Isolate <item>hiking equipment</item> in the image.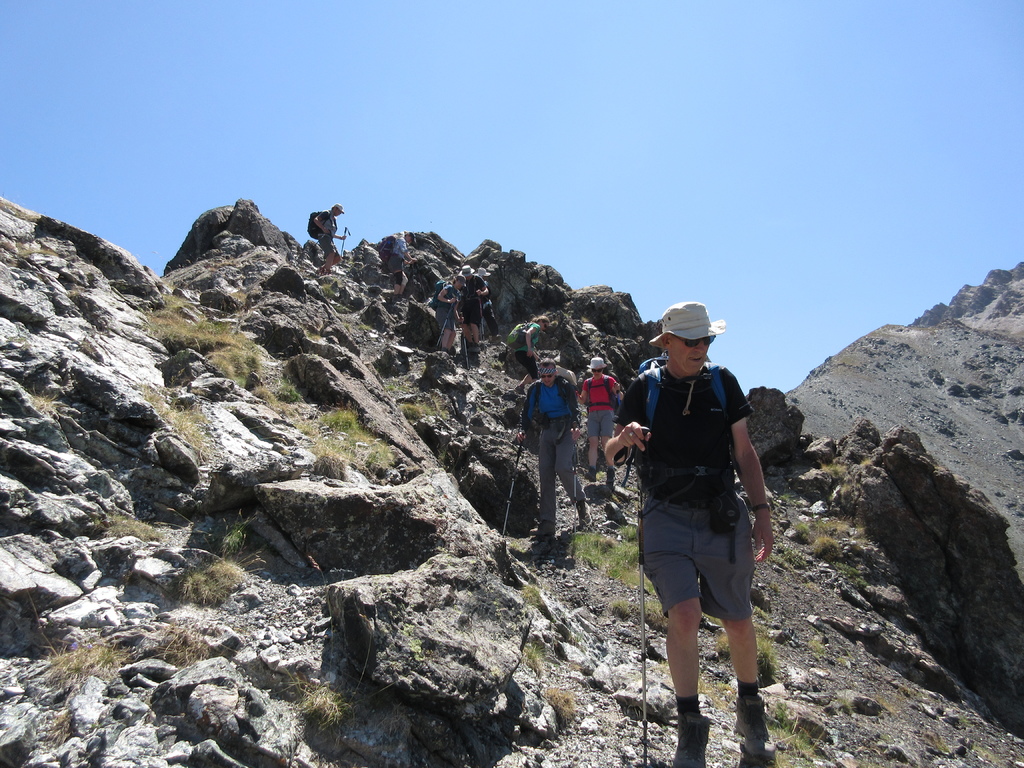
Isolated region: (496, 426, 520, 548).
